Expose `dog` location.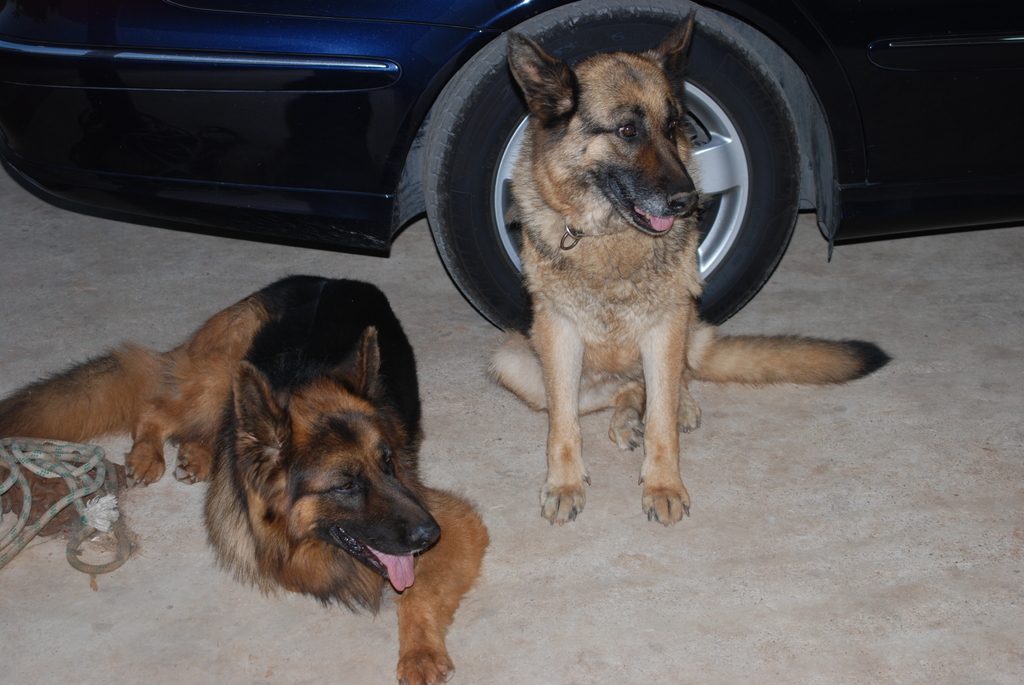
Exposed at bbox=(496, 10, 893, 540).
